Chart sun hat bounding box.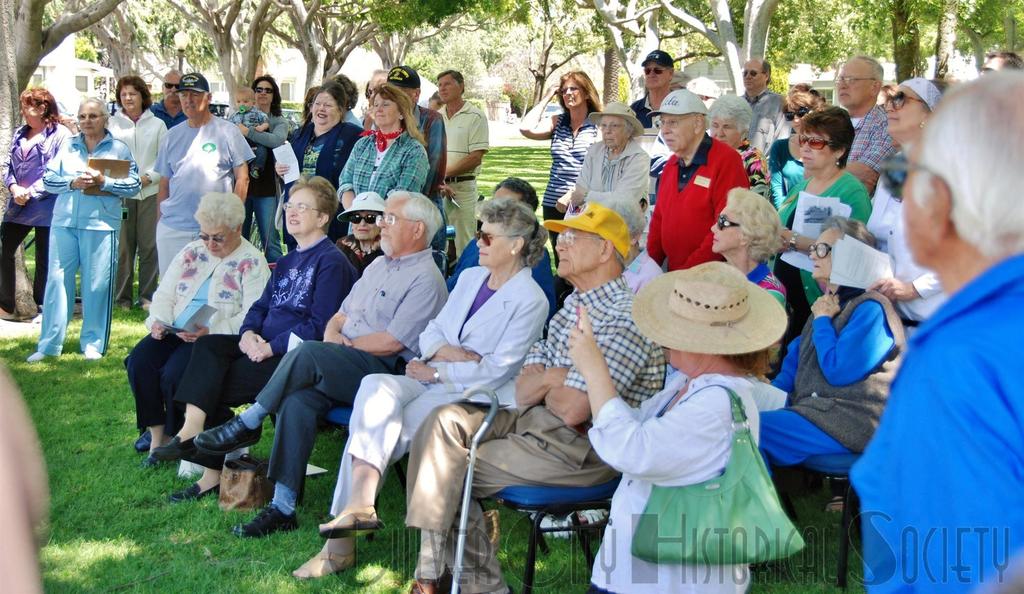
Charted: (634,45,675,74).
